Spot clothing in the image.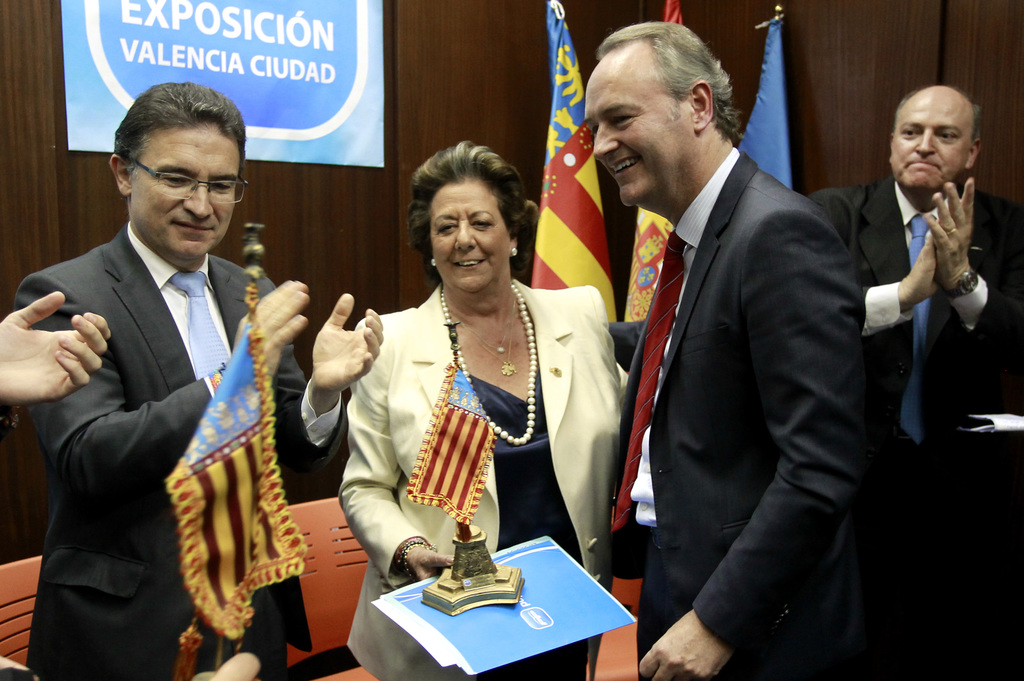
clothing found at <box>810,180,1023,677</box>.
